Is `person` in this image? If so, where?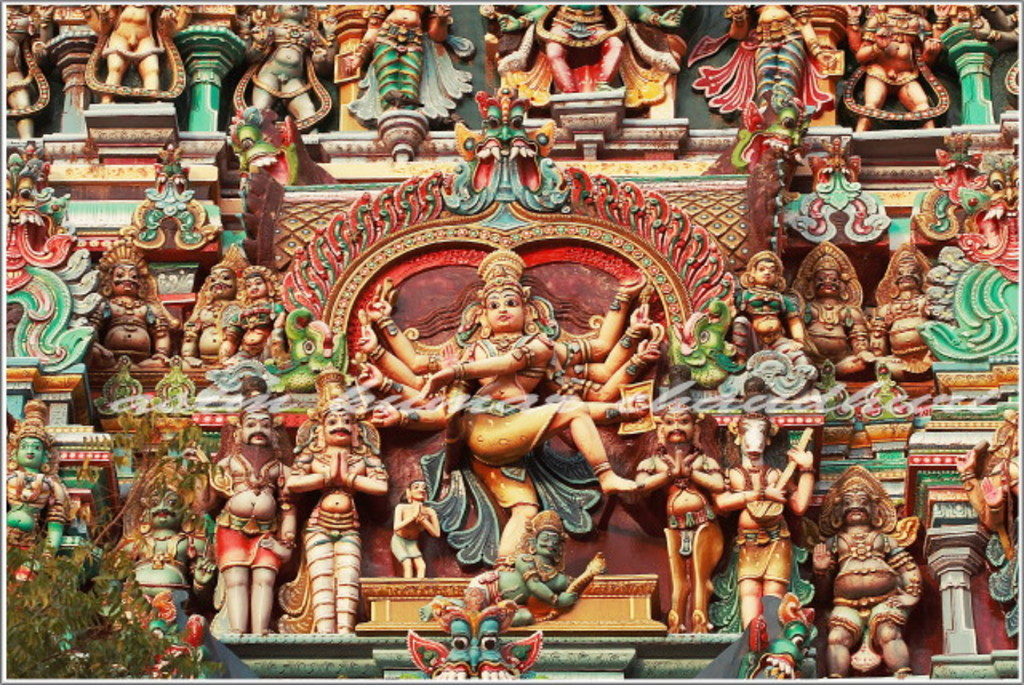
Yes, at (850,0,939,130).
